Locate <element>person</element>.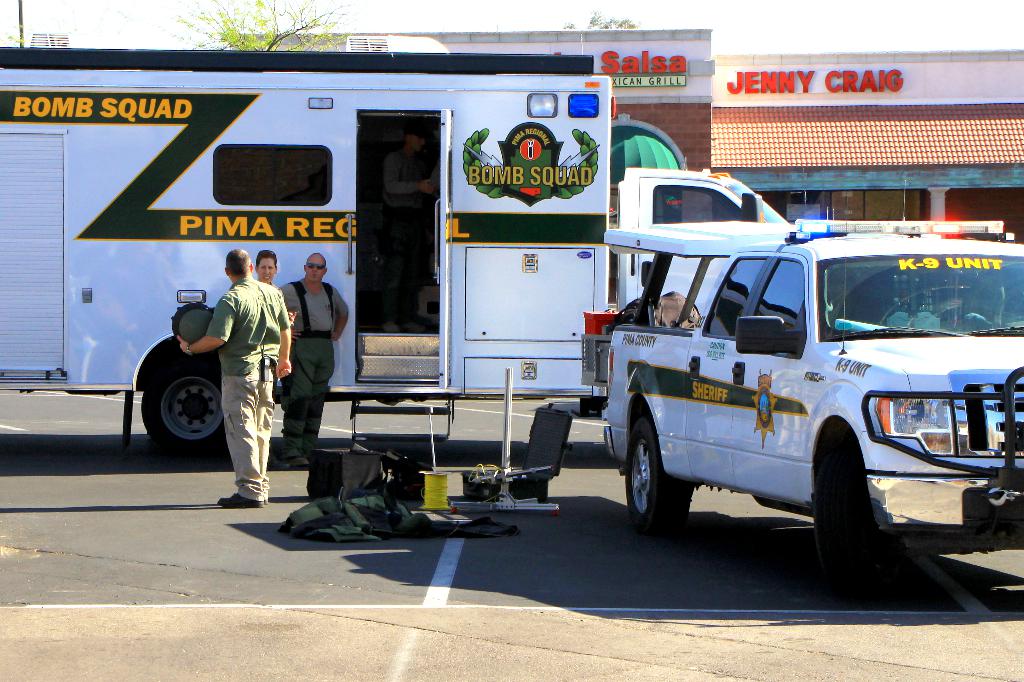
Bounding box: x1=253 y1=250 x2=290 y2=318.
